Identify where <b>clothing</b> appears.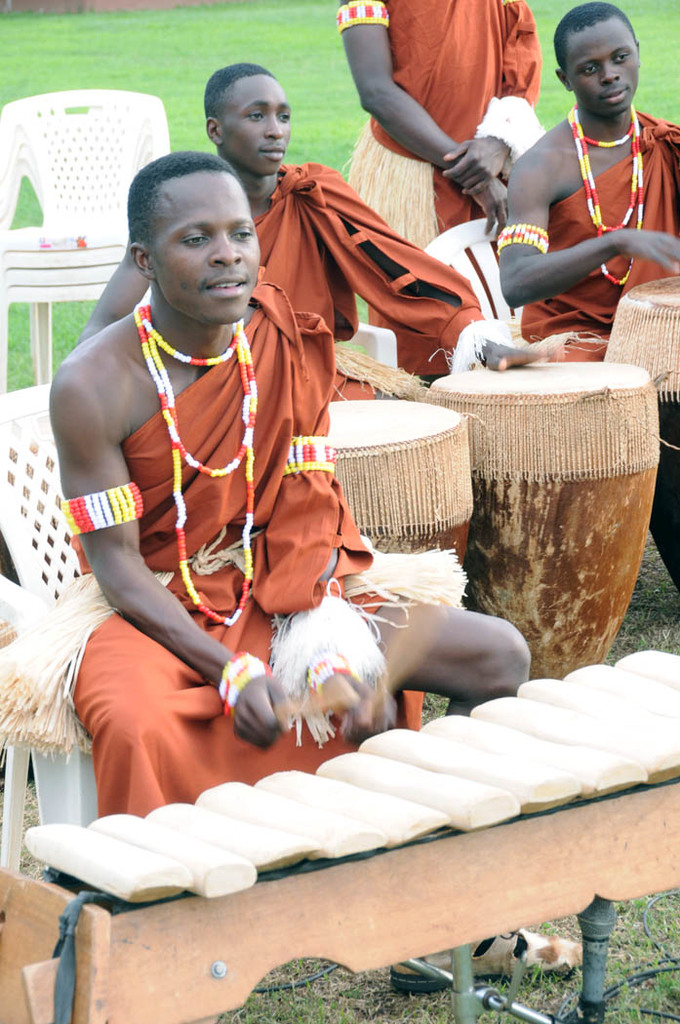
Appears at (left=502, top=106, right=679, bottom=369).
